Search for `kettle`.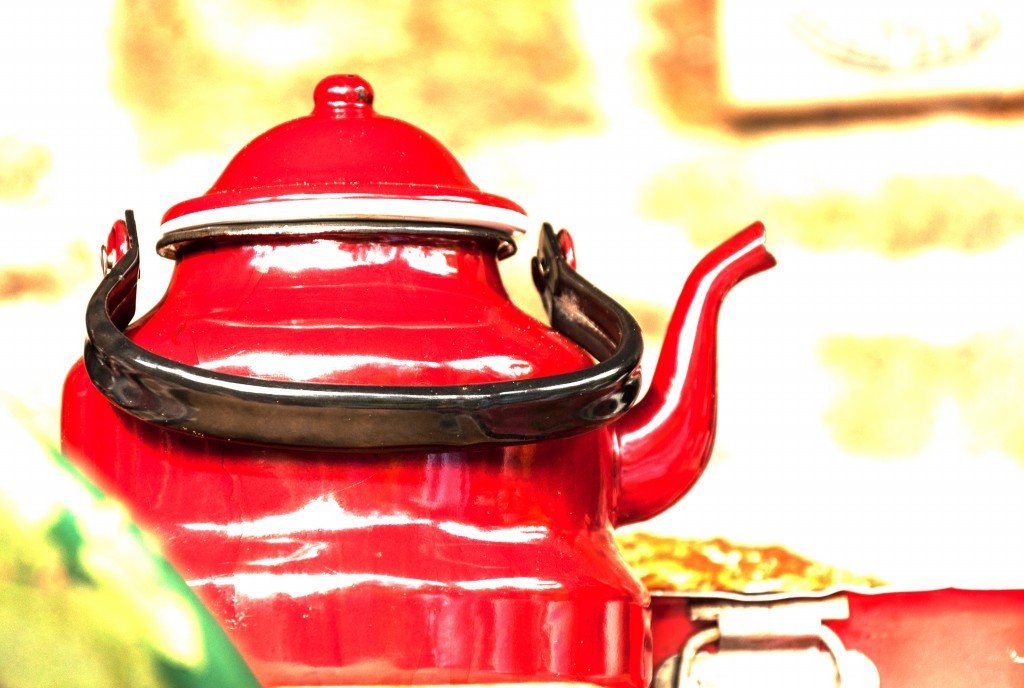
Found at bbox=(48, 61, 784, 687).
